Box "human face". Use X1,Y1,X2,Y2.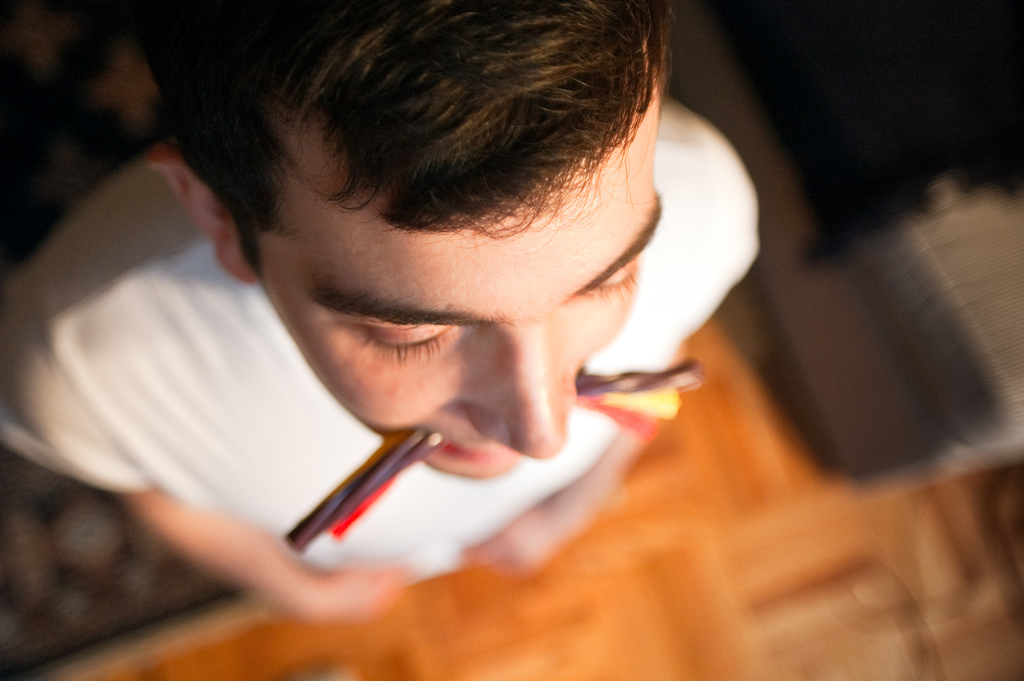
255,91,662,479.
